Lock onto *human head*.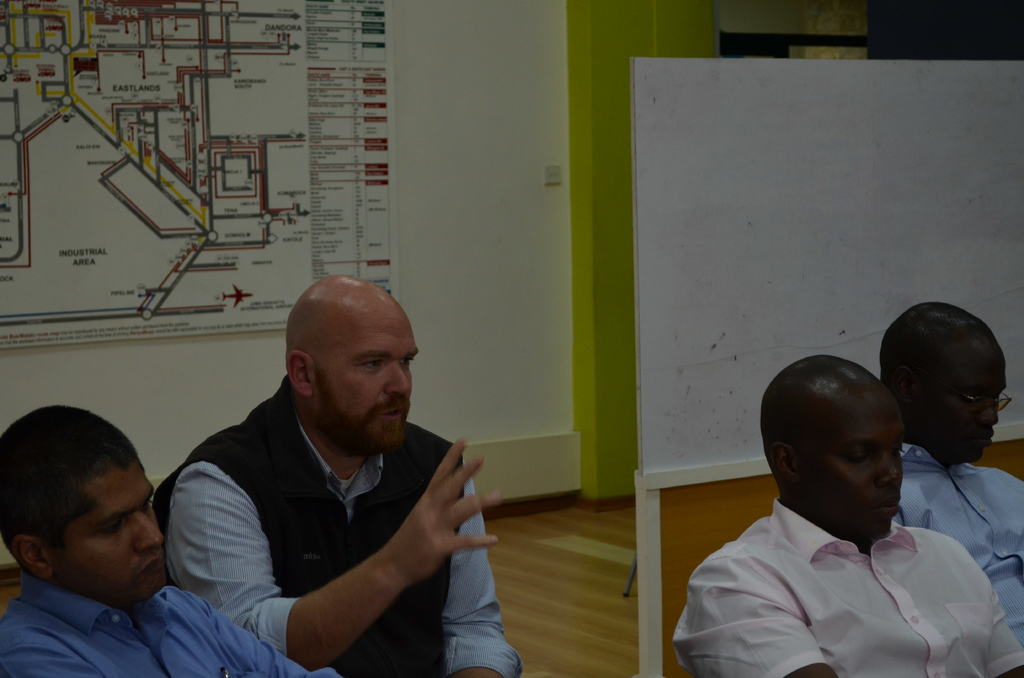
Locked: 0, 402, 170, 609.
